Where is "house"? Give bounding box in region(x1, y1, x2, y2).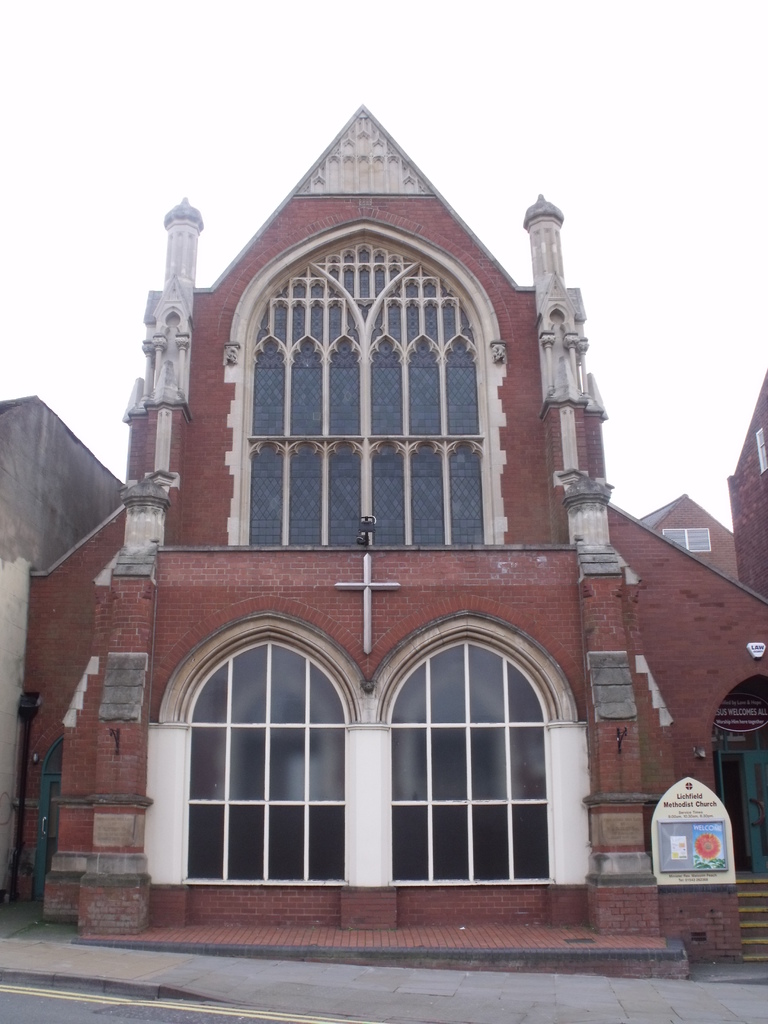
region(4, 104, 767, 974).
